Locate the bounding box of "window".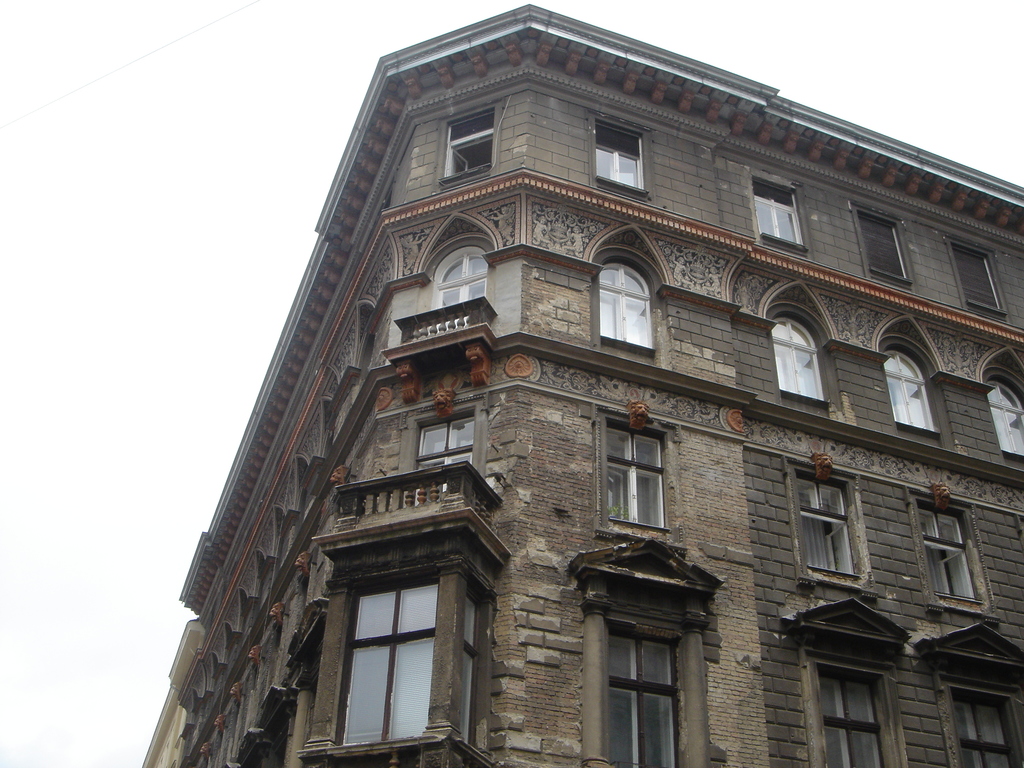
Bounding box: Rect(440, 108, 499, 188).
